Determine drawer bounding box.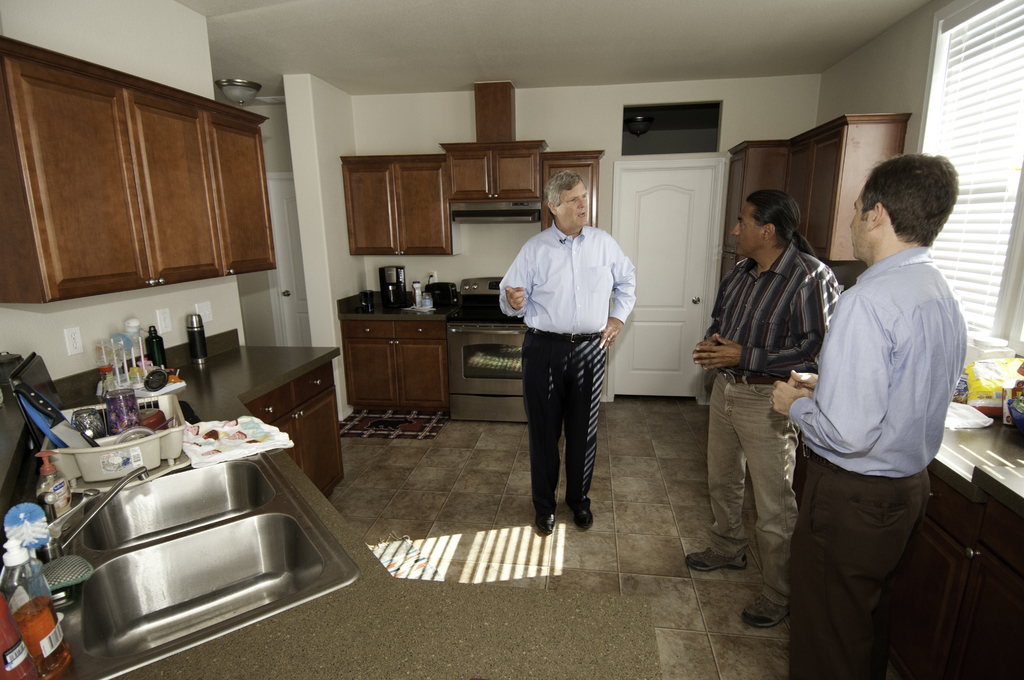
Determined: select_region(339, 318, 396, 339).
